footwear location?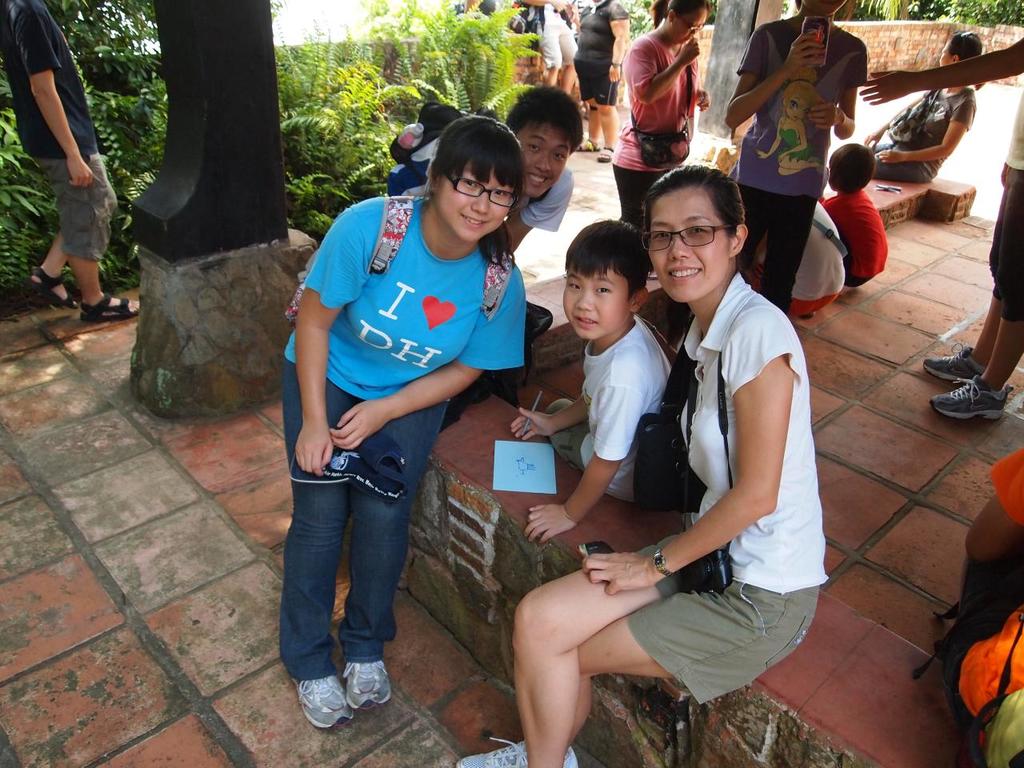
29,266,73,312
